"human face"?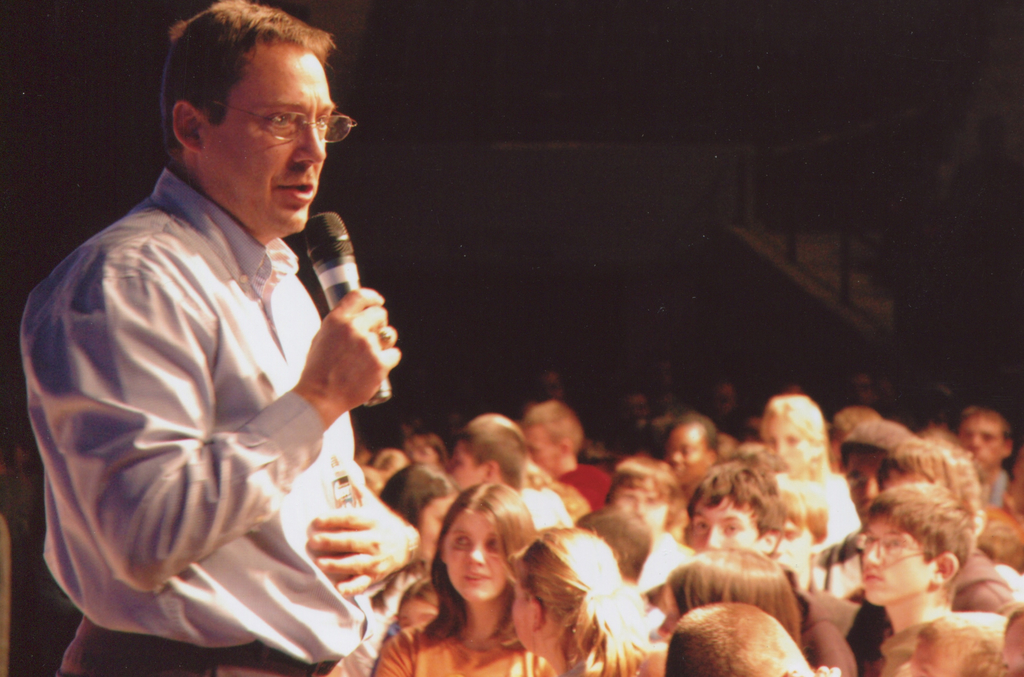
left=197, top=52, right=335, bottom=235
